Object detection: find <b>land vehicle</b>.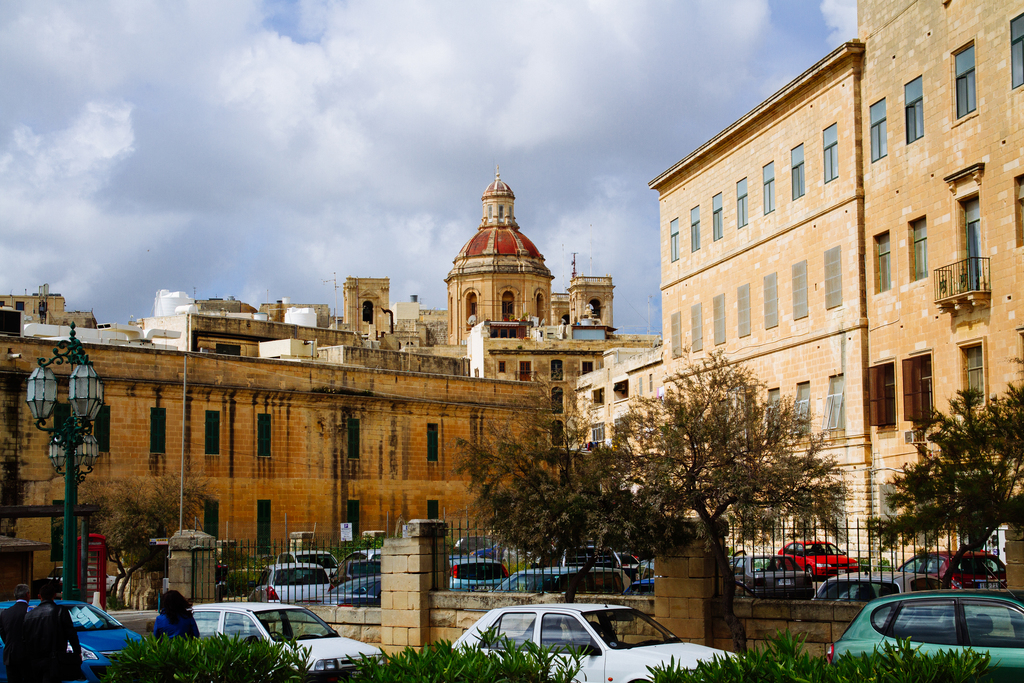
[left=323, top=572, right=379, bottom=607].
